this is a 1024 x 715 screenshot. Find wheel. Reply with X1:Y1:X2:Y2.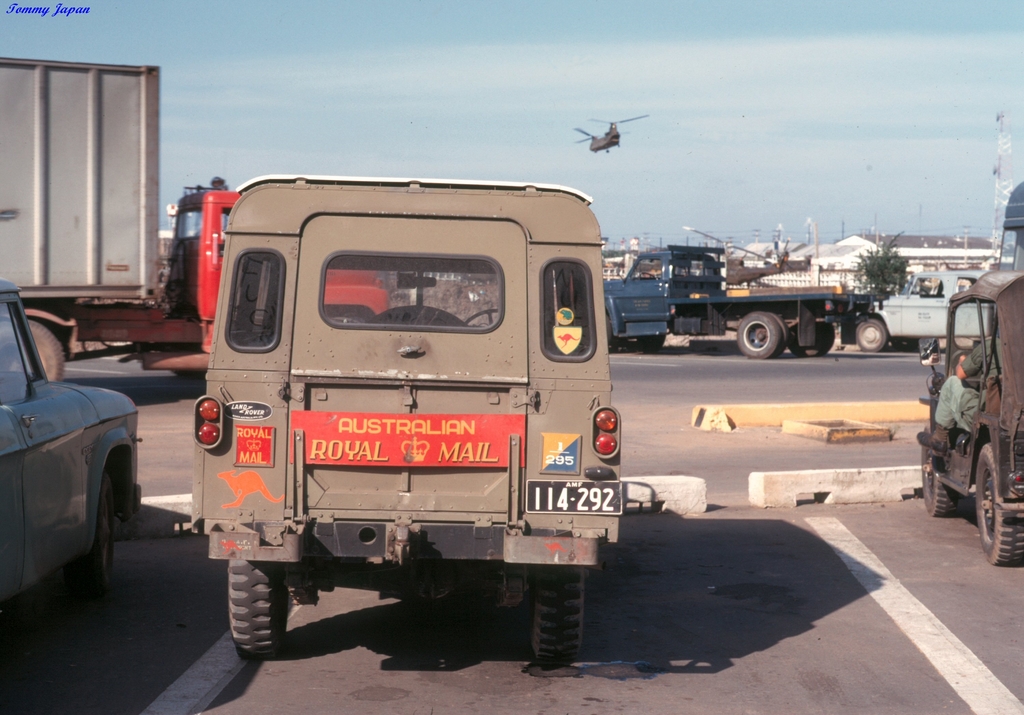
0:315:65:381.
